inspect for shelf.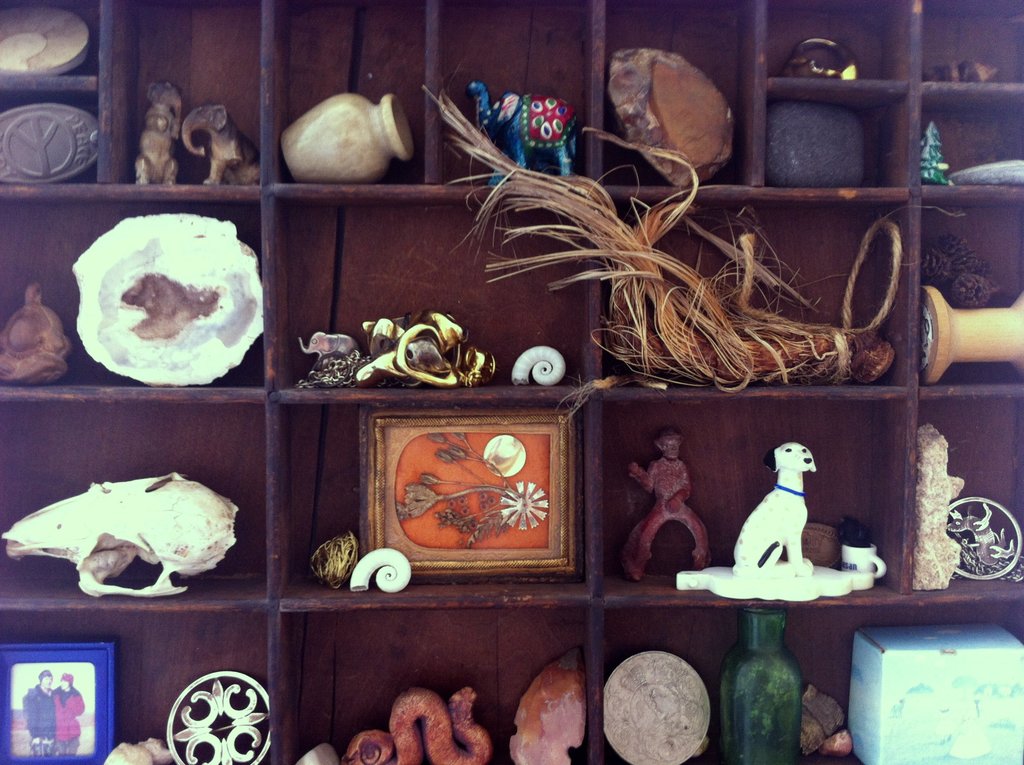
Inspection: <bbox>0, 200, 273, 401</bbox>.
